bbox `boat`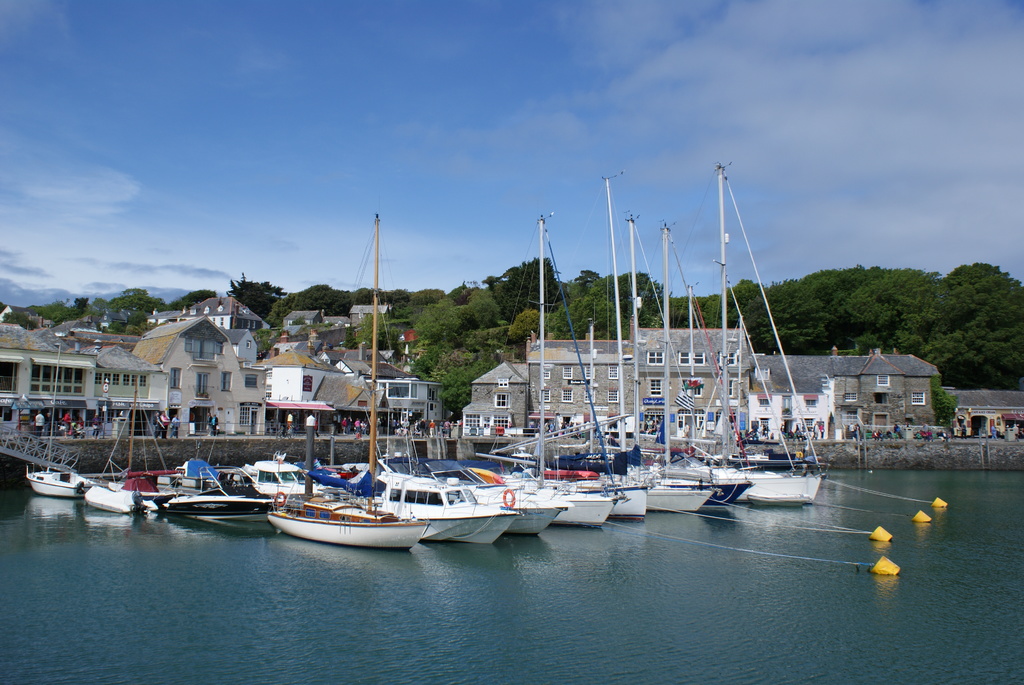
(left=241, top=447, right=328, bottom=505)
